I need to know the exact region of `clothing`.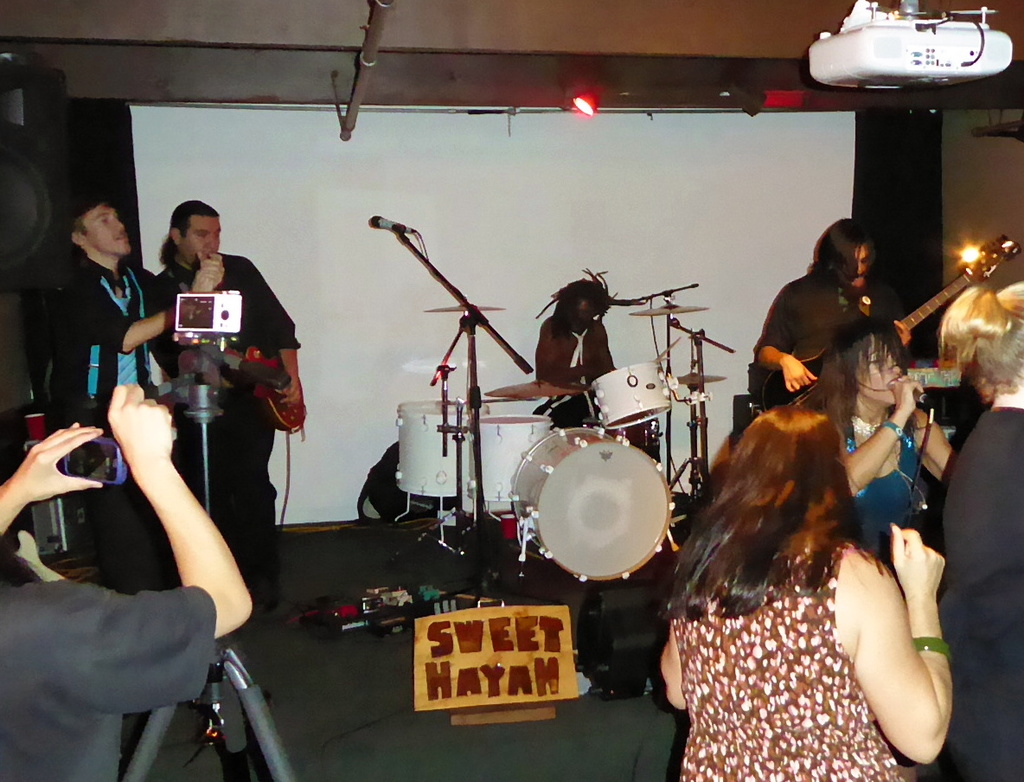
Region: region(160, 250, 301, 608).
